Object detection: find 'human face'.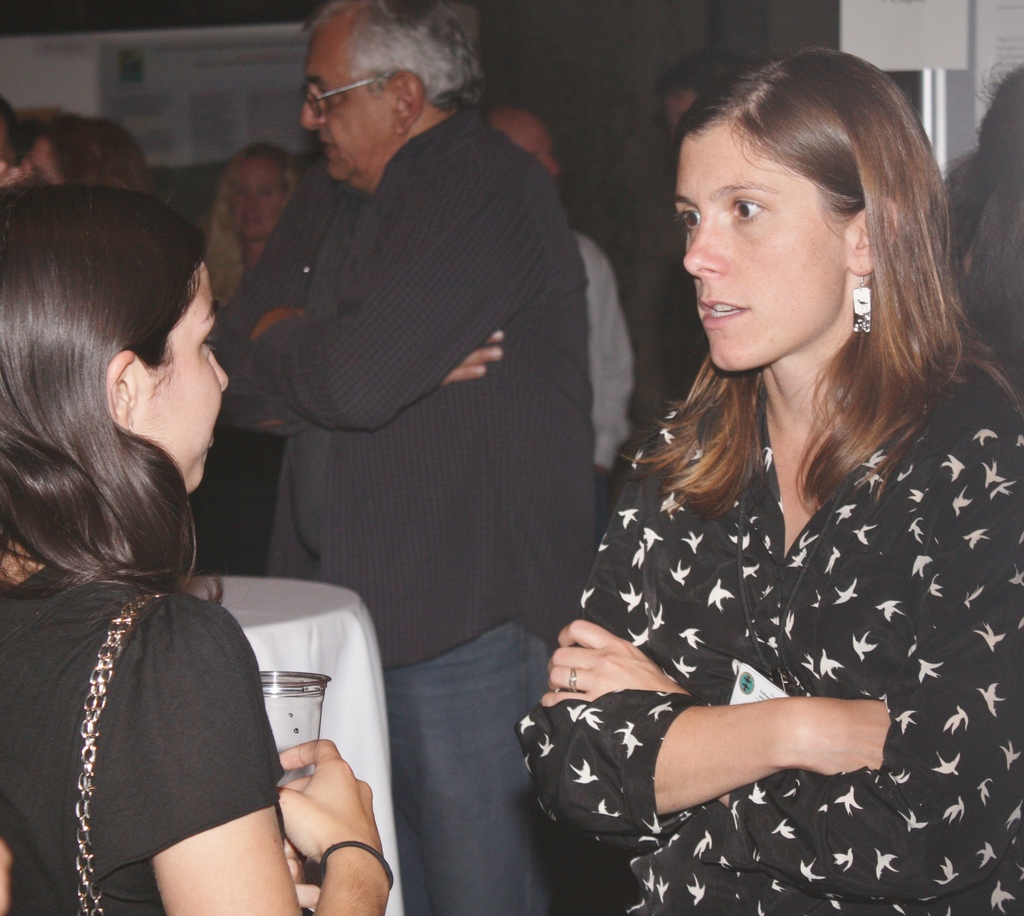
[left=674, top=118, right=844, bottom=368].
